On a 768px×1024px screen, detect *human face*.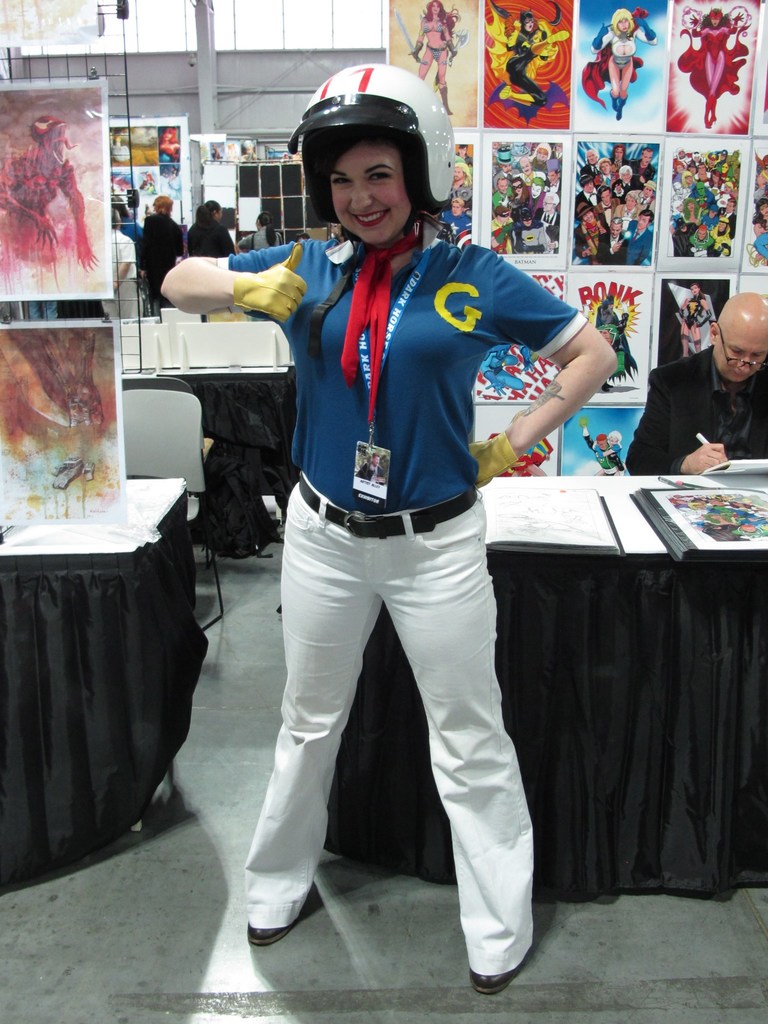
l=587, t=150, r=597, b=164.
